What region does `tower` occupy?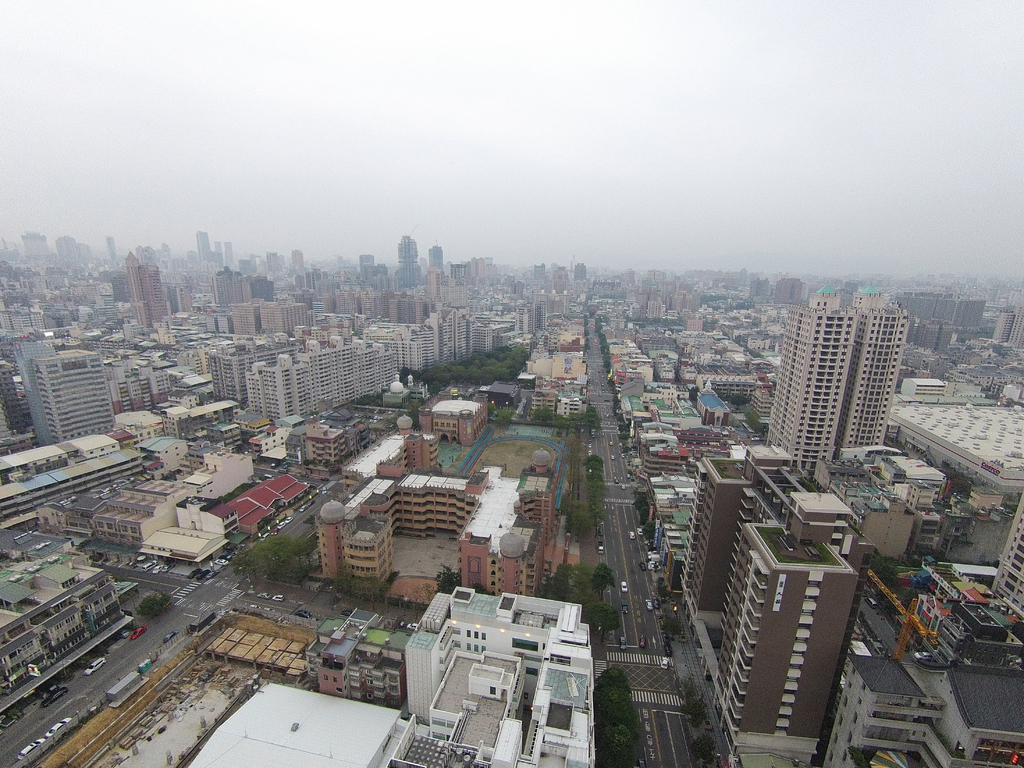
<bbox>422, 239, 444, 276</bbox>.
